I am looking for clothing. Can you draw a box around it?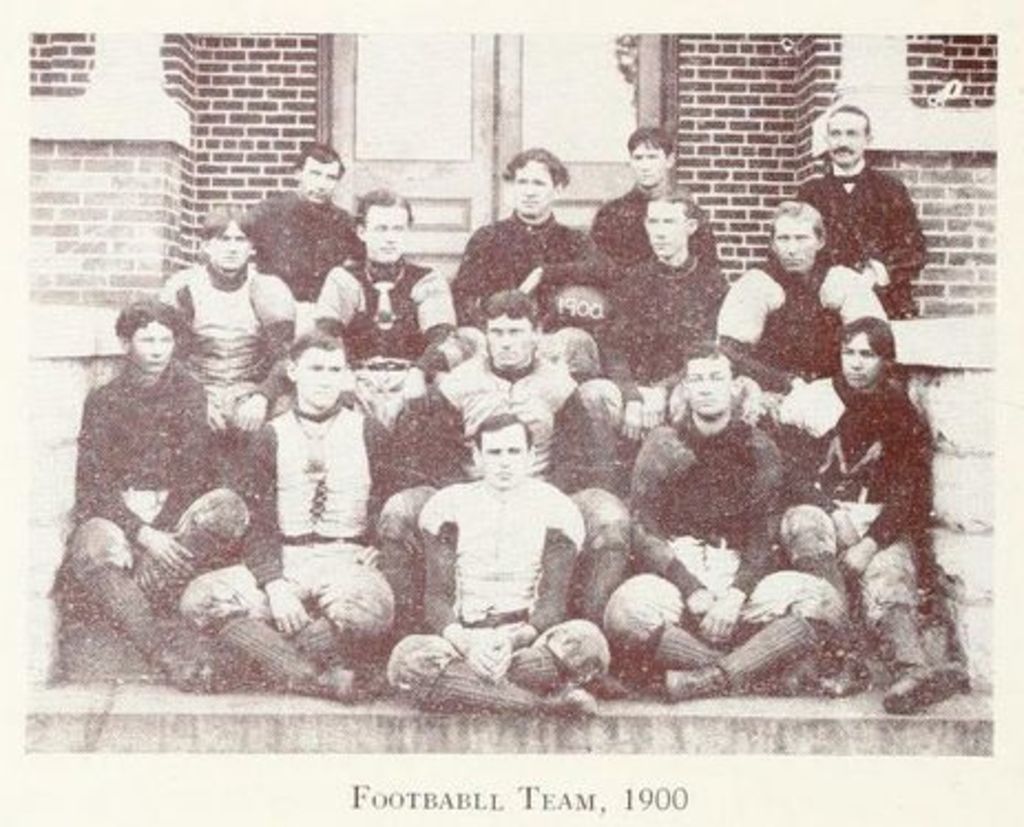
Sure, the bounding box is <bbox>792, 168, 929, 321</bbox>.
